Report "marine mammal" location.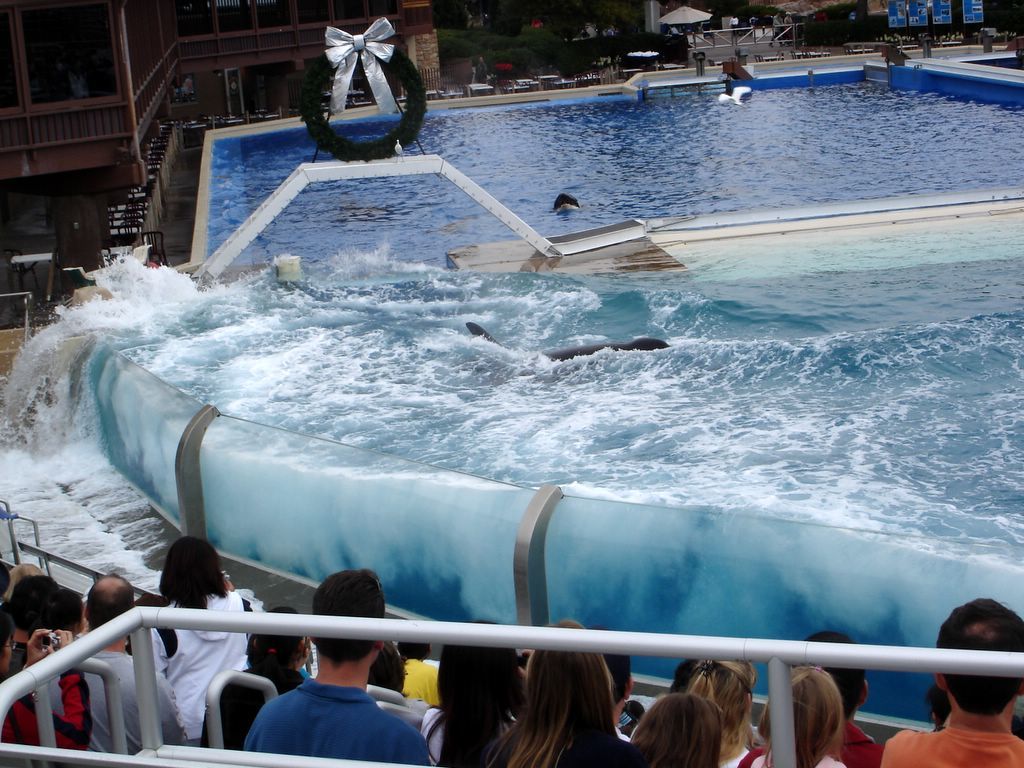
Report: [left=553, top=192, right=580, bottom=214].
